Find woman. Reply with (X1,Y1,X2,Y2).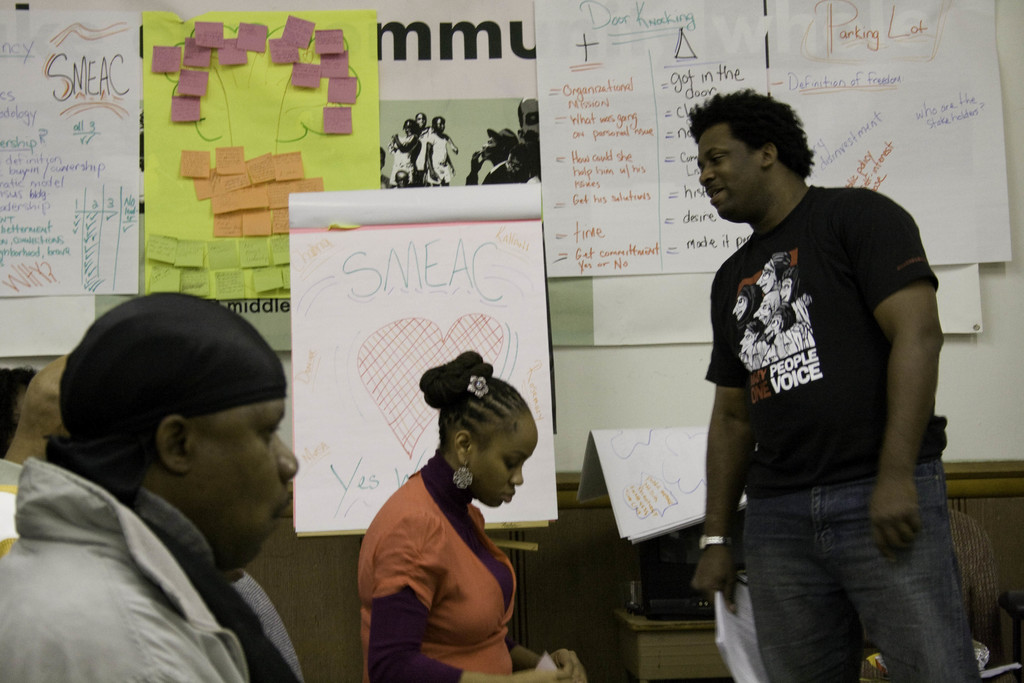
(351,346,589,682).
